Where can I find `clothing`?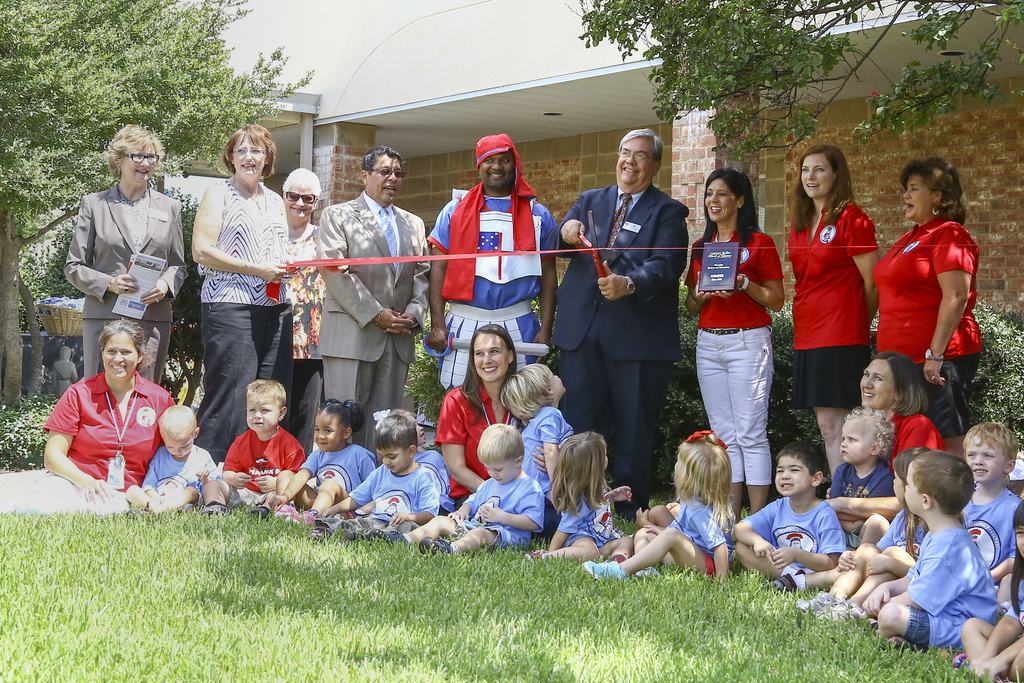
You can find it at [x1=953, y1=487, x2=1023, y2=620].
